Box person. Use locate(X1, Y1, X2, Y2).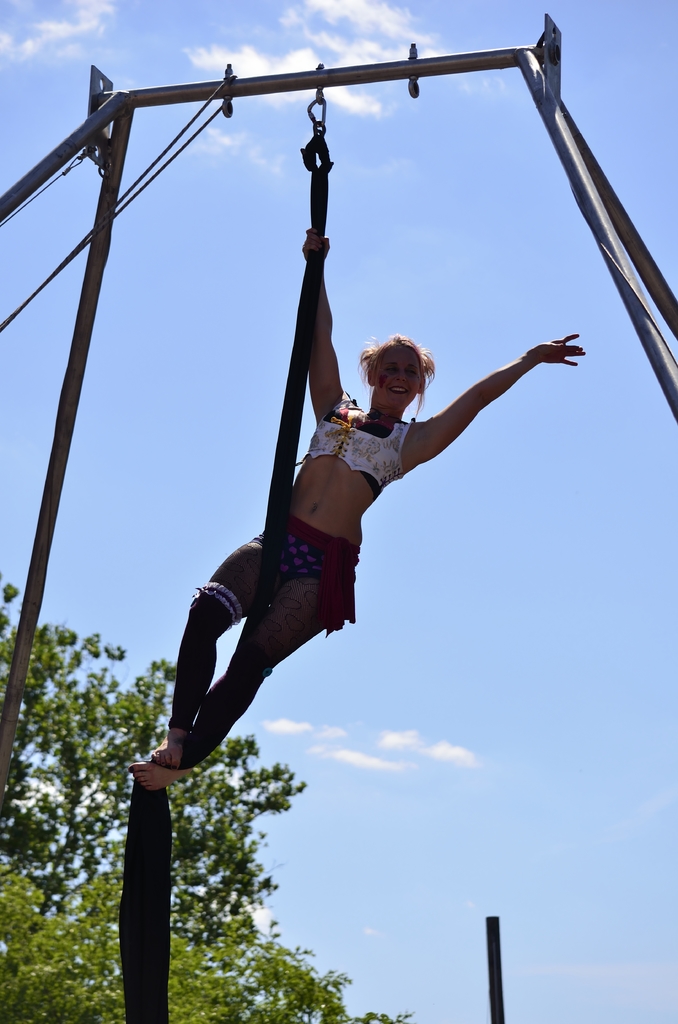
locate(147, 206, 561, 914).
